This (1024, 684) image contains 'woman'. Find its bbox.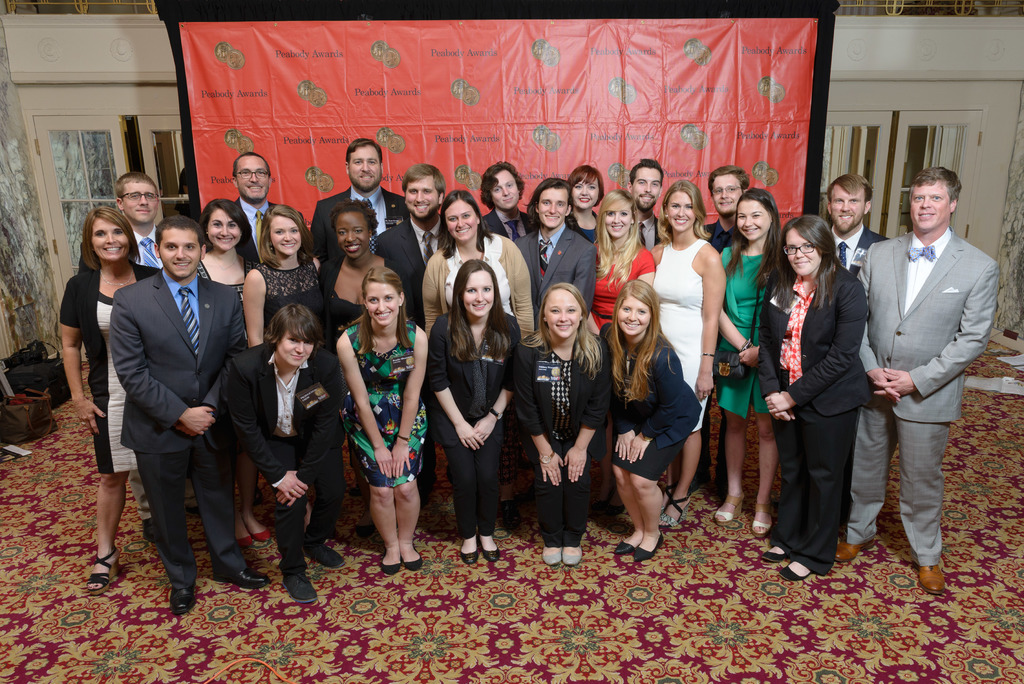
crop(717, 190, 781, 539).
